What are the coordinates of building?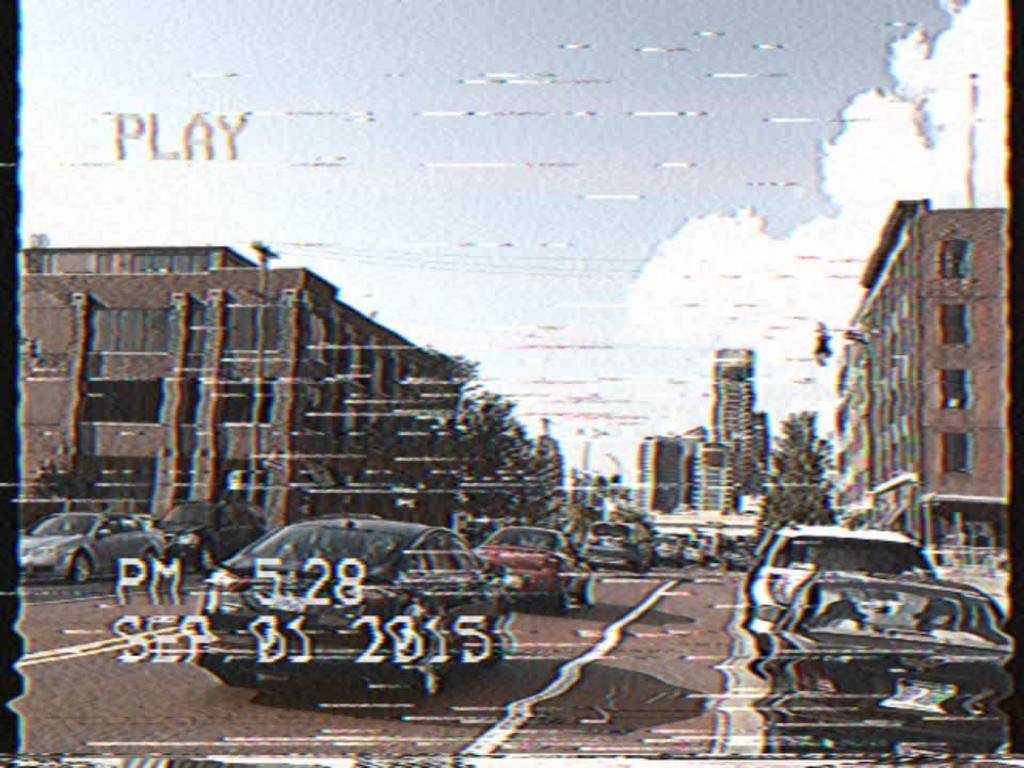
bbox=[829, 195, 1015, 560].
